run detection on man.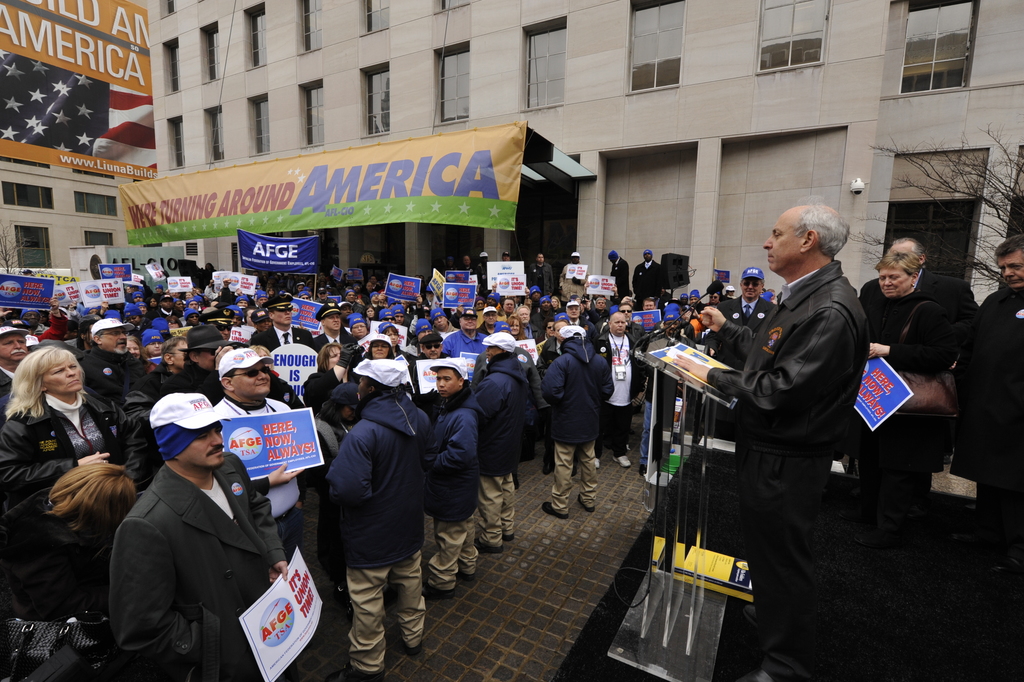
Result: <box>600,303,646,345</box>.
